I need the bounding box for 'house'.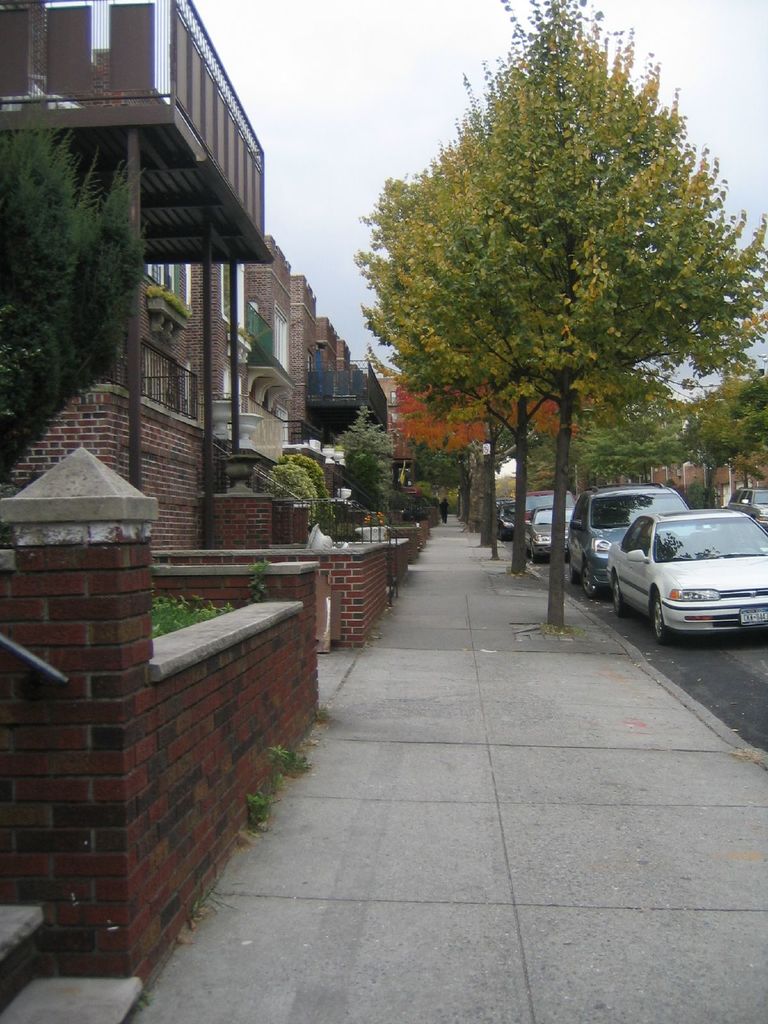
Here it is: {"x1": 268, "y1": 226, "x2": 394, "y2": 659}.
